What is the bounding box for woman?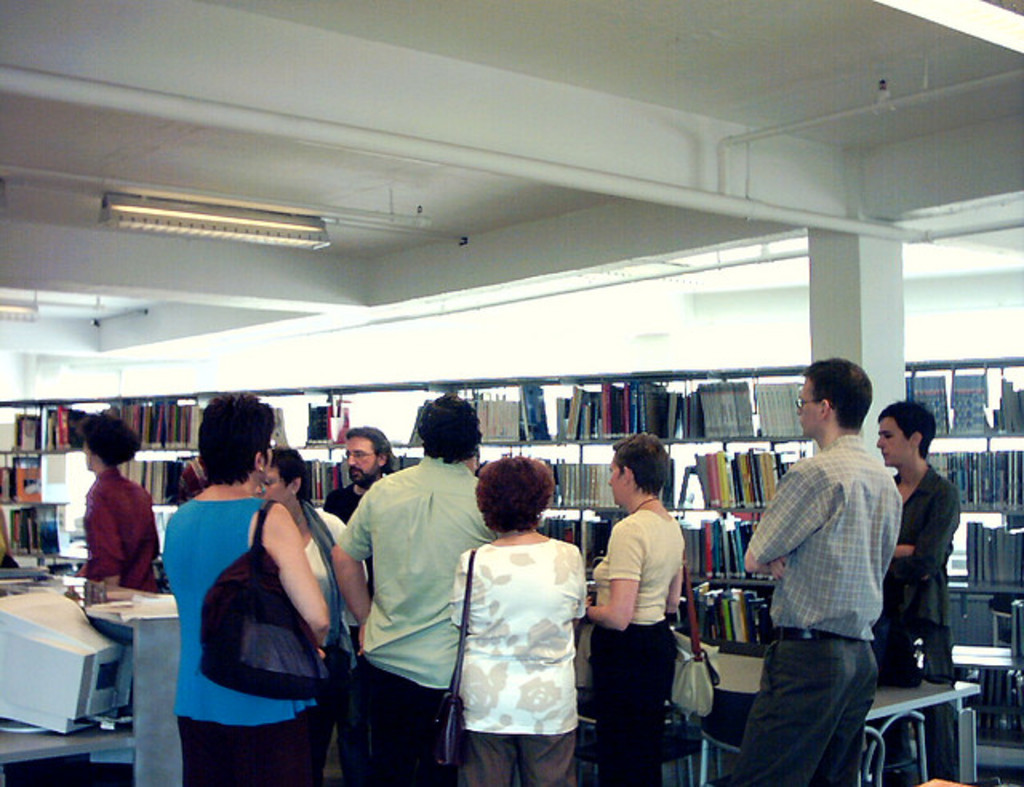
586/433/682/785.
